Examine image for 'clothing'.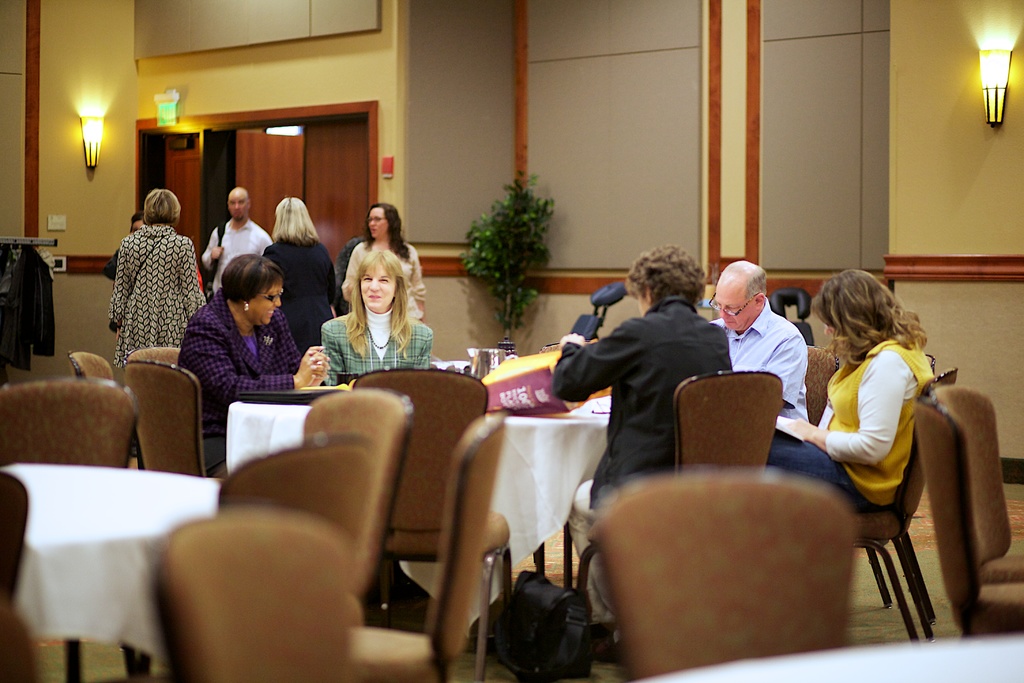
Examination result: <bbox>340, 238, 426, 323</bbox>.
